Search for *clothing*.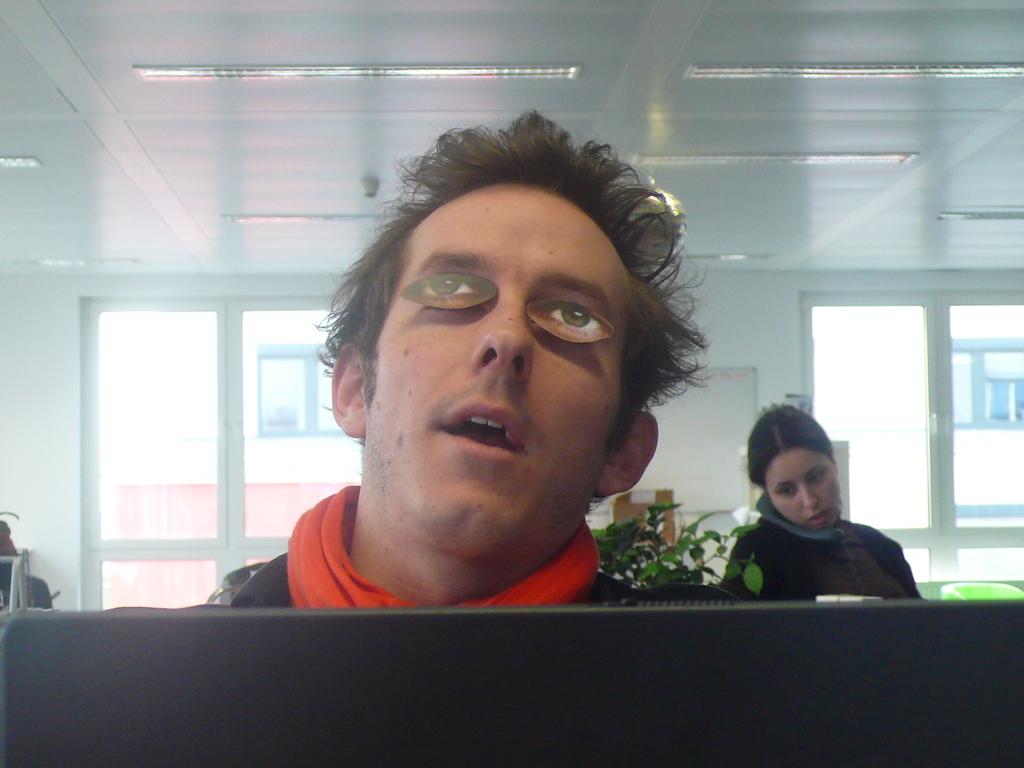
Found at (103,483,742,610).
